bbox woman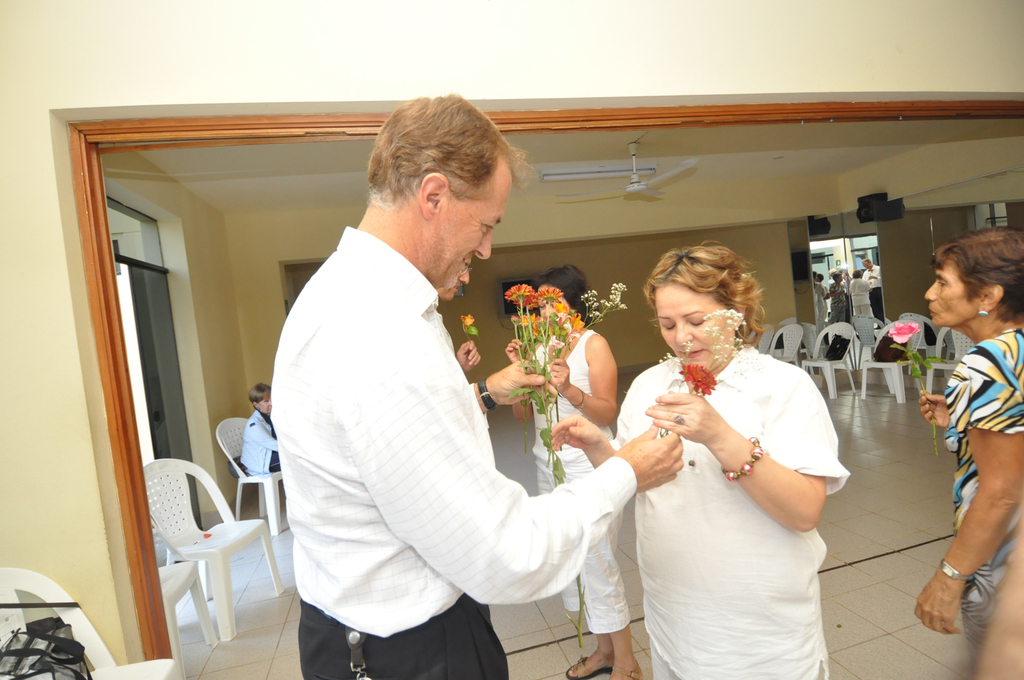
(916, 226, 1023, 679)
